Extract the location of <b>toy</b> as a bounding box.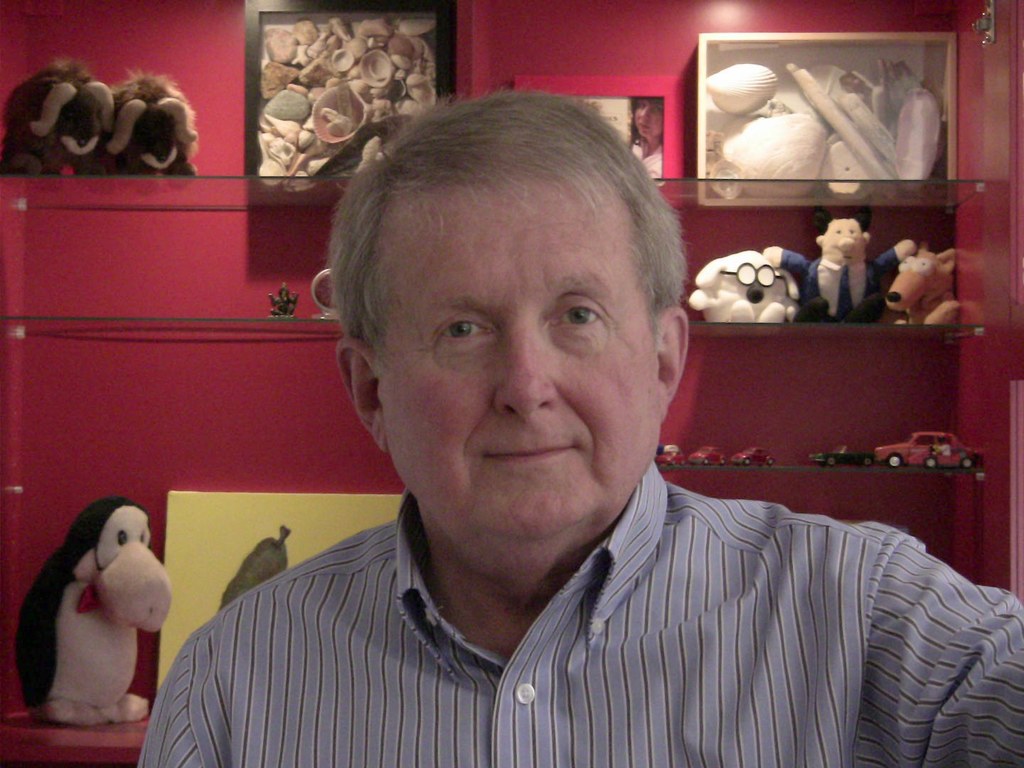
[left=20, top=493, right=168, bottom=740].
